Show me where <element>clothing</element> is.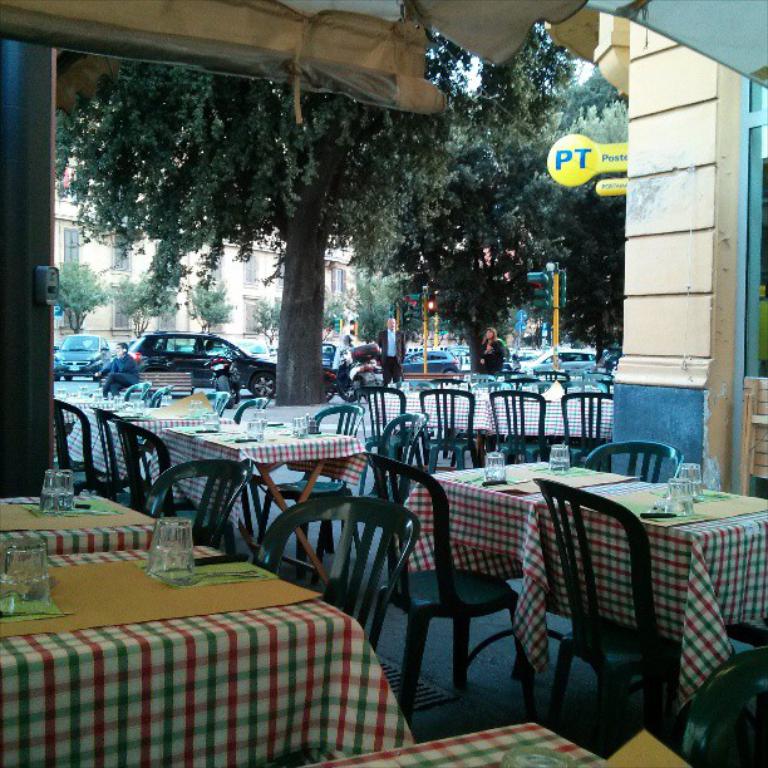
<element>clothing</element> is at detection(474, 329, 503, 370).
